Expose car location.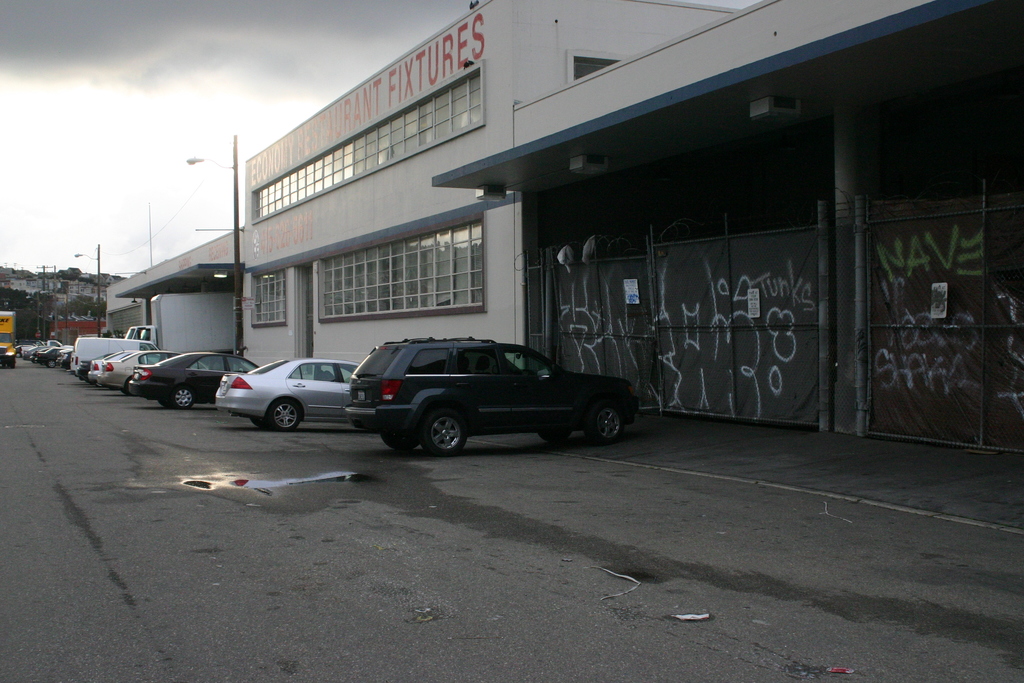
Exposed at (left=340, top=336, right=637, bottom=454).
